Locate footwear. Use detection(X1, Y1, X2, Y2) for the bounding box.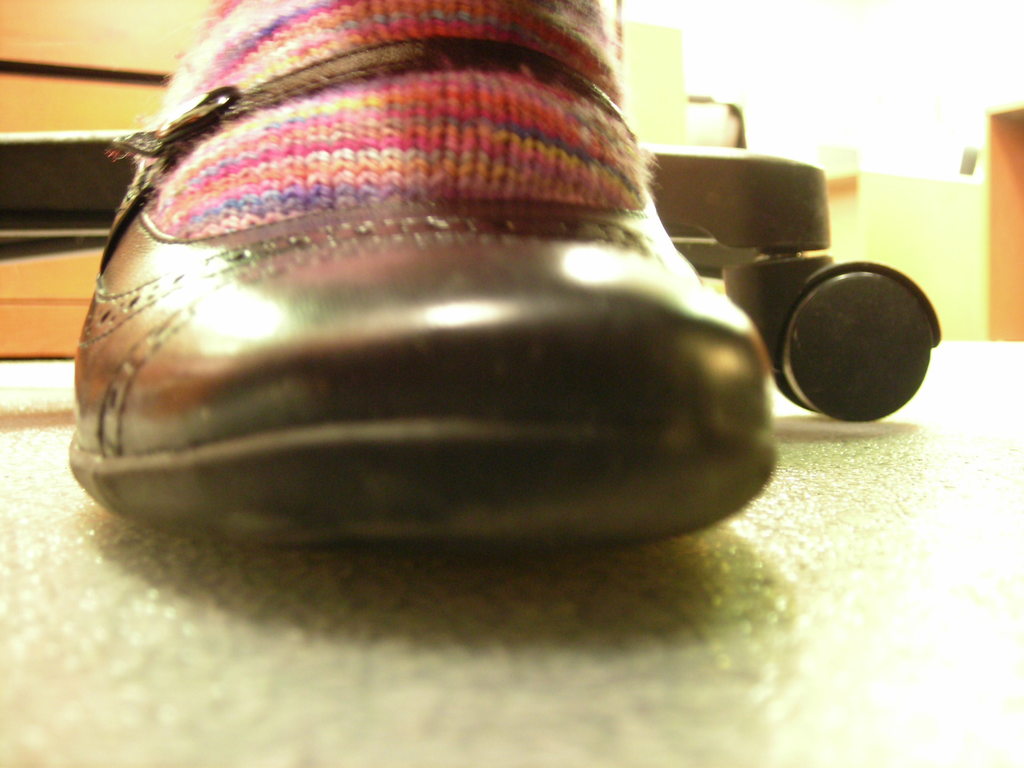
detection(69, 35, 786, 561).
